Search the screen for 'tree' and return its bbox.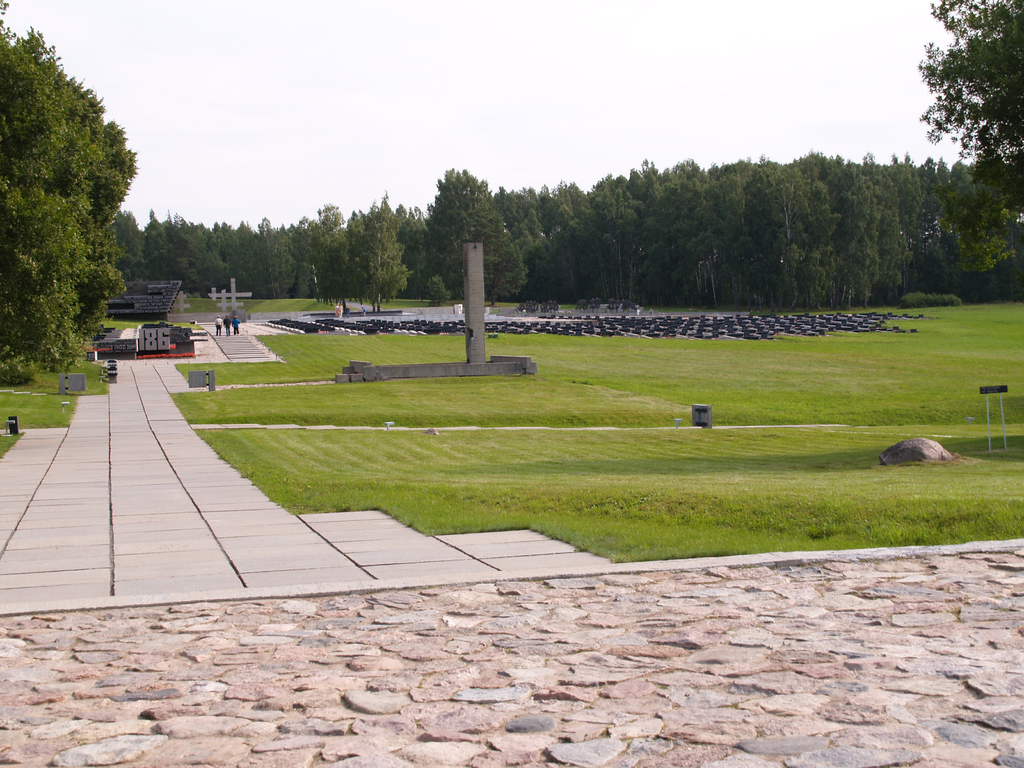
Found: <box>5,23,134,370</box>.
